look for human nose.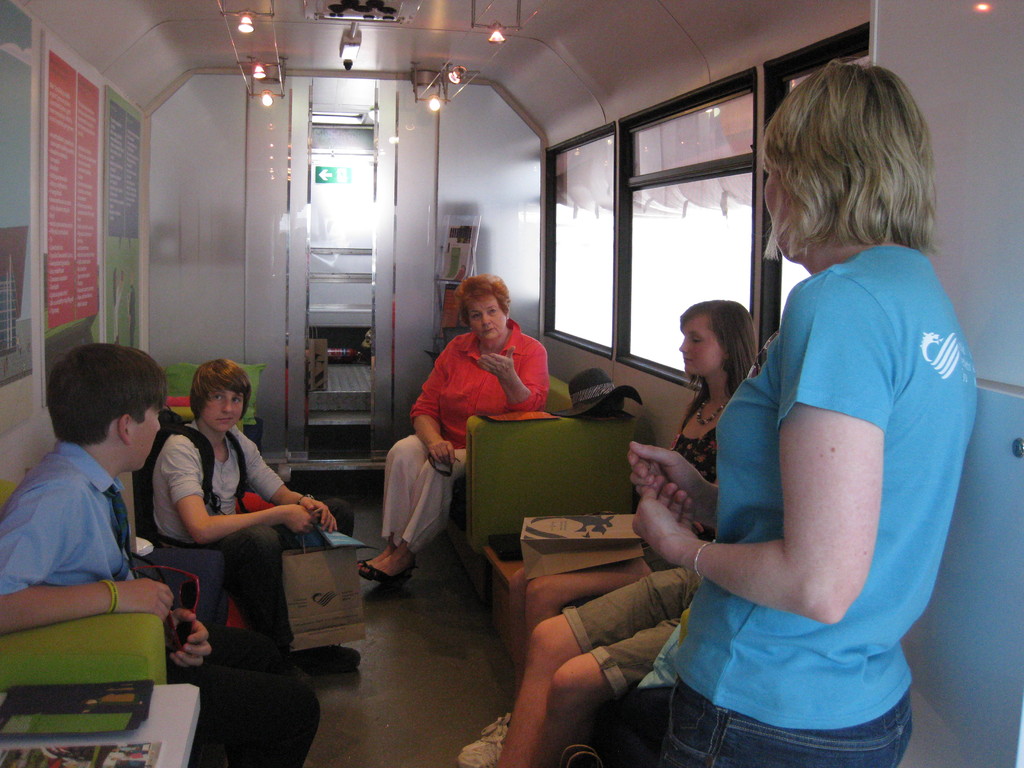
Found: 484 312 492 324.
